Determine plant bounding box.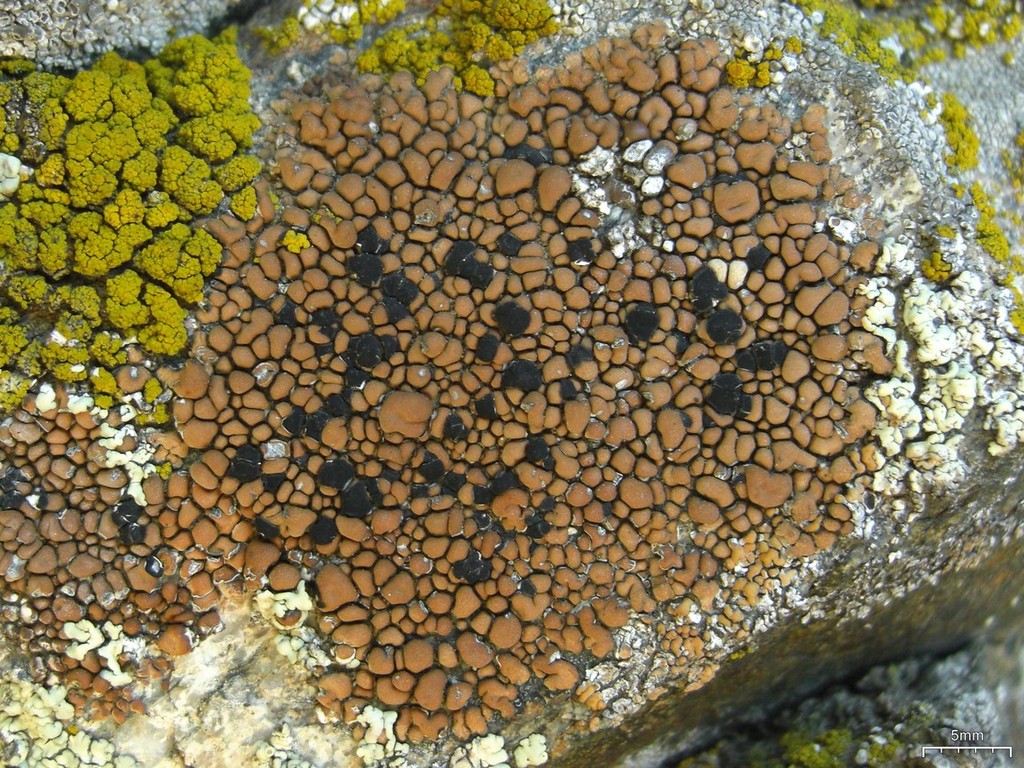
Determined: [280, 231, 310, 253].
